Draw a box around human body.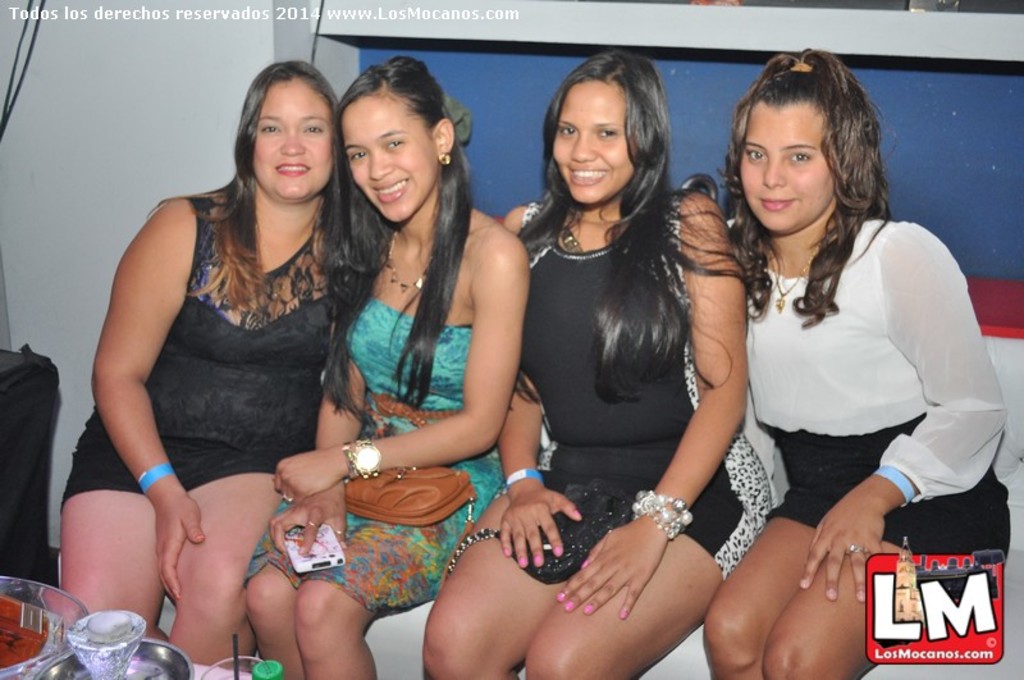
x1=422 y1=50 x2=769 y2=679.
